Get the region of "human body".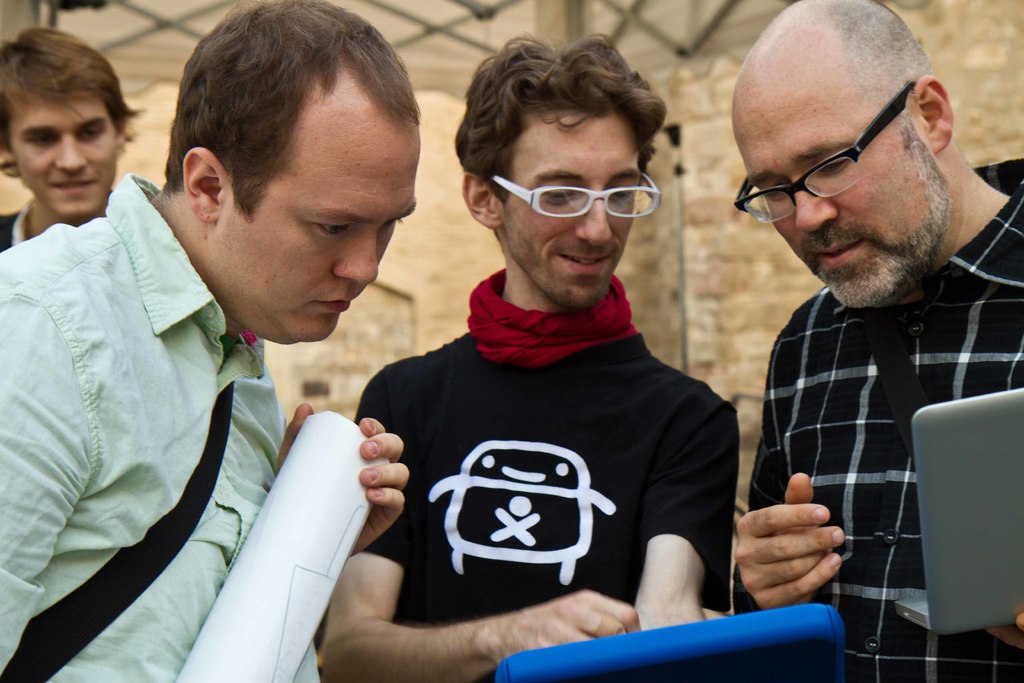
left=295, top=88, right=761, bottom=668.
